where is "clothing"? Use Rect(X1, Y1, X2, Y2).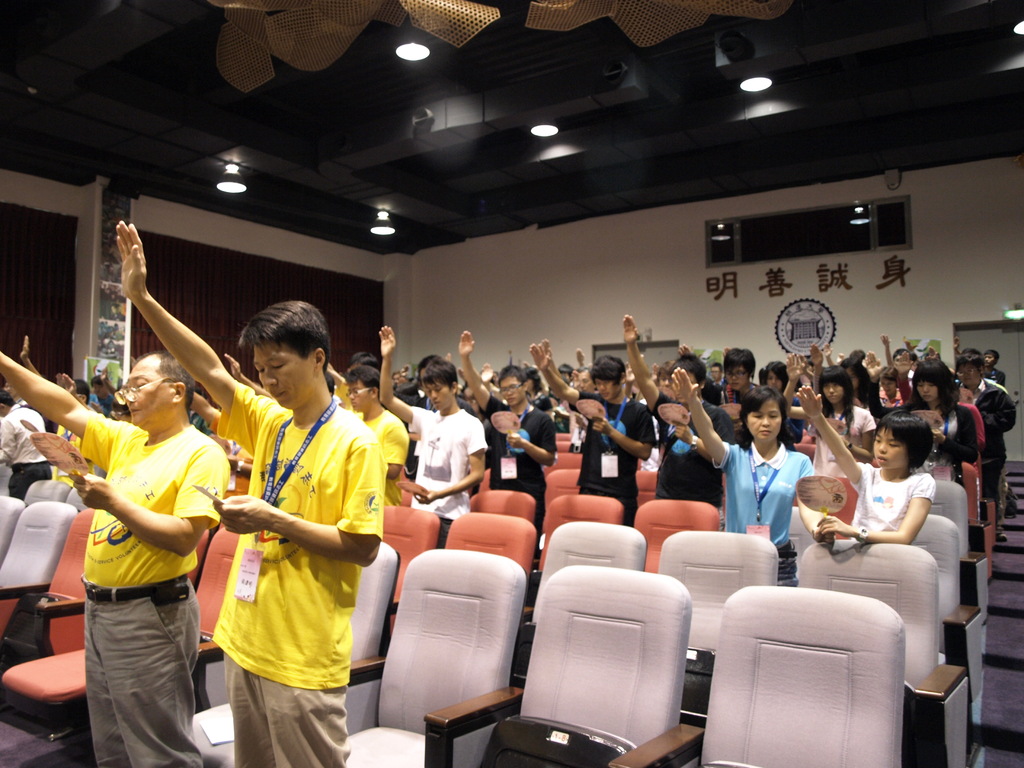
Rect(0, 406, 50, 500).
